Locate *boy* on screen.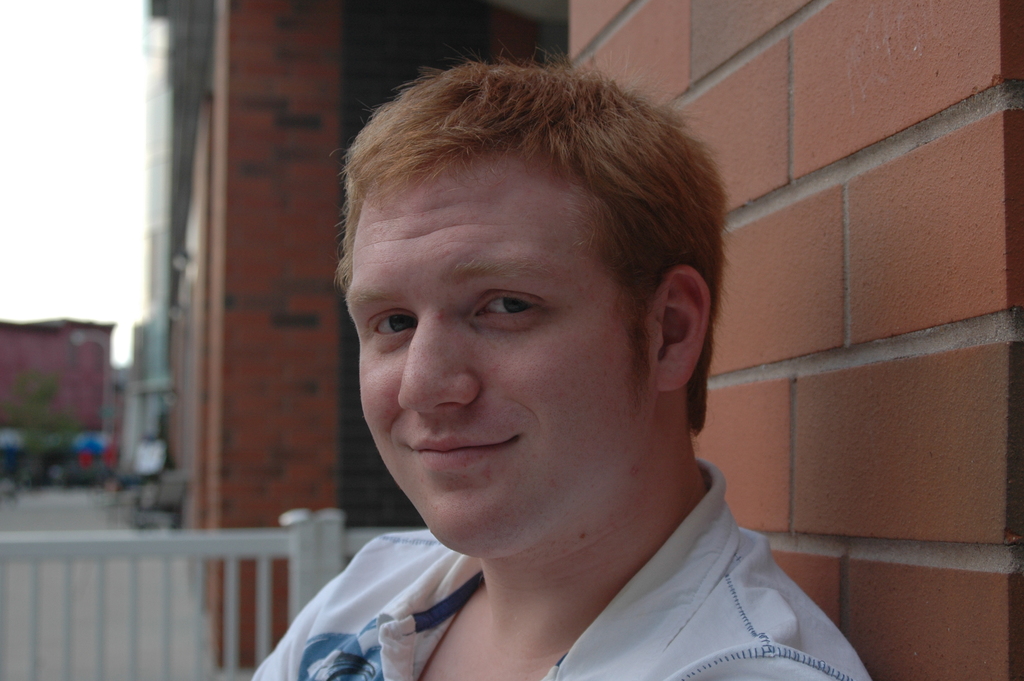
On screen at 252:40:876:680.
